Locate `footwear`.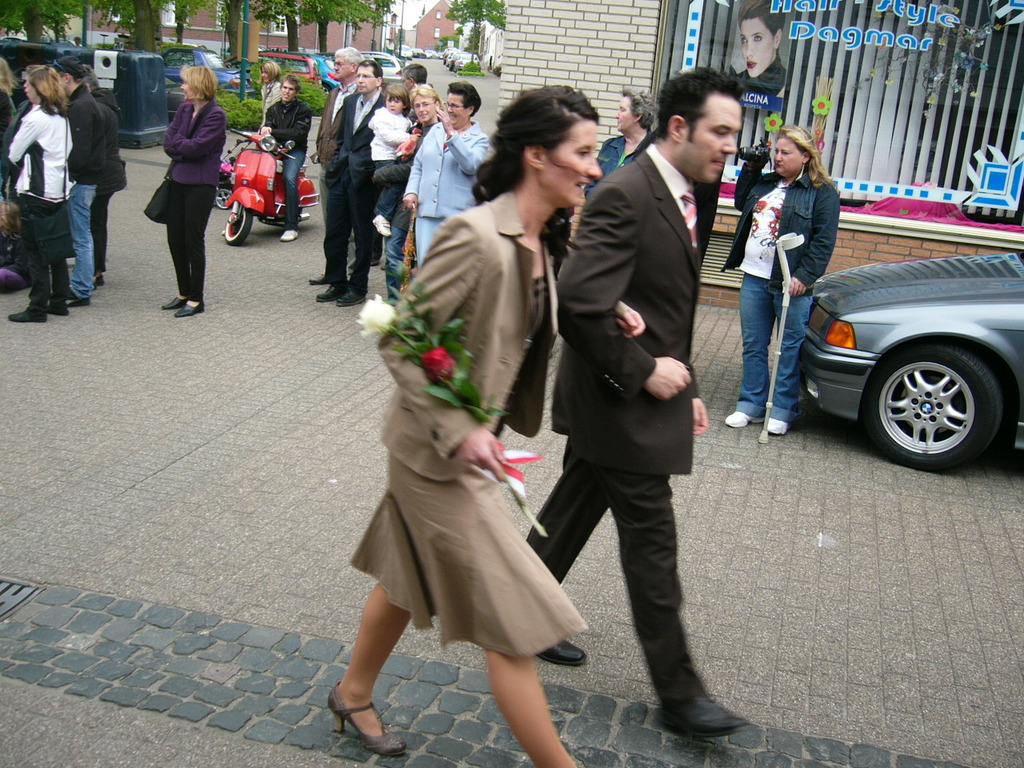
Bounding box: [158, 284, 192, 312].
